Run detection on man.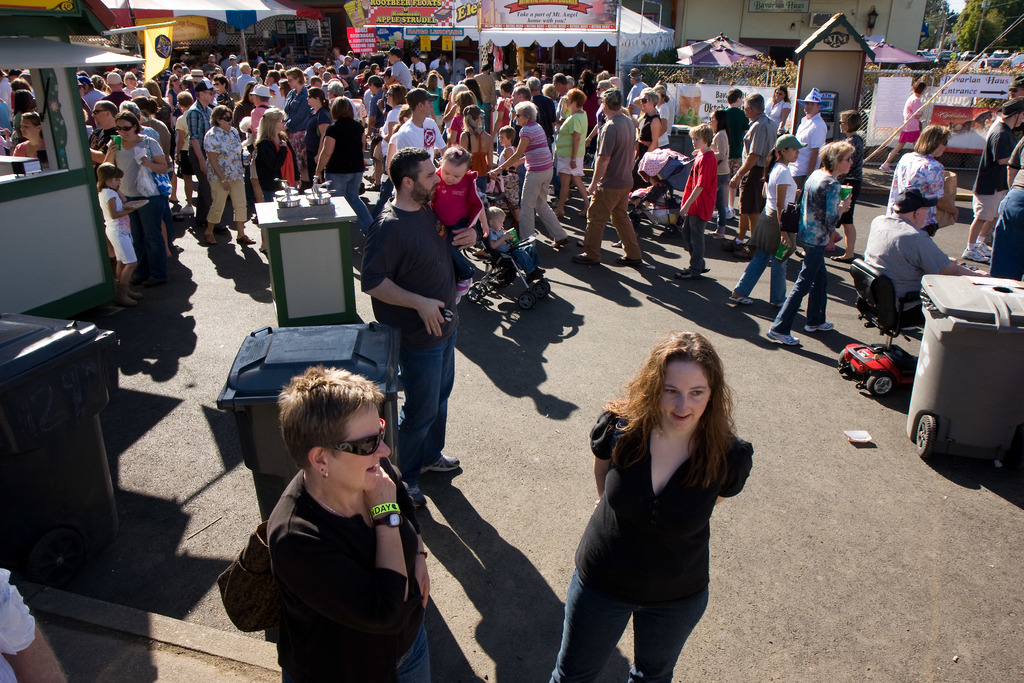
Result: Rect(861, 186, 975, 324).
